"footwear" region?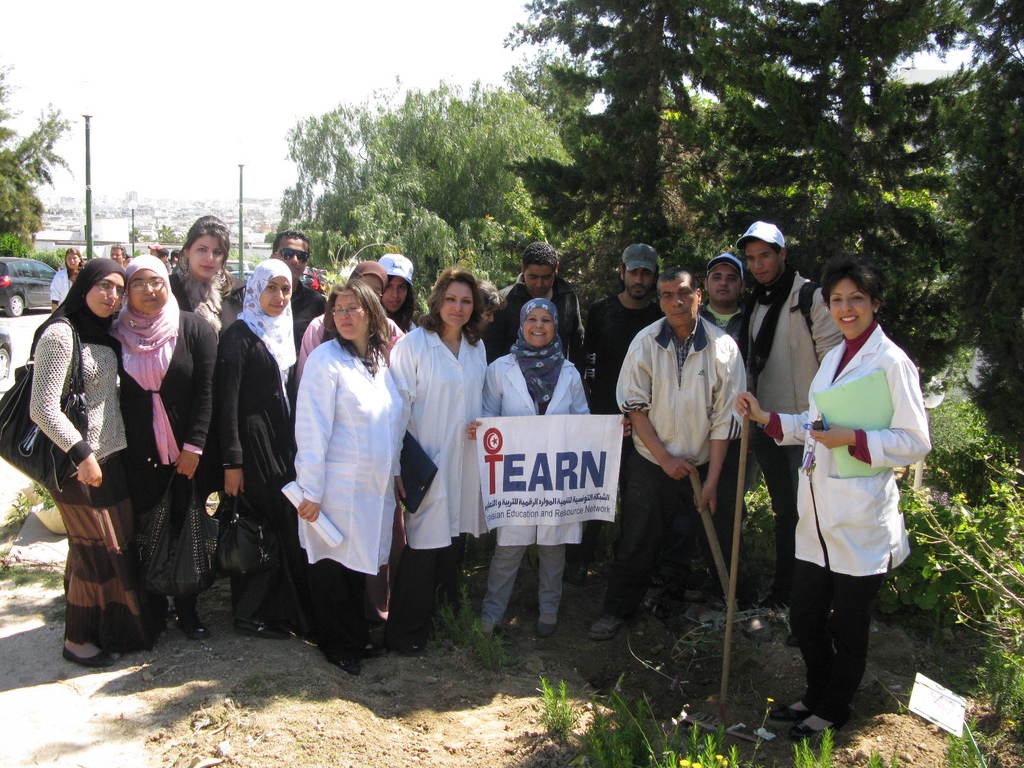
l=476, t=614, r=501, b=647
